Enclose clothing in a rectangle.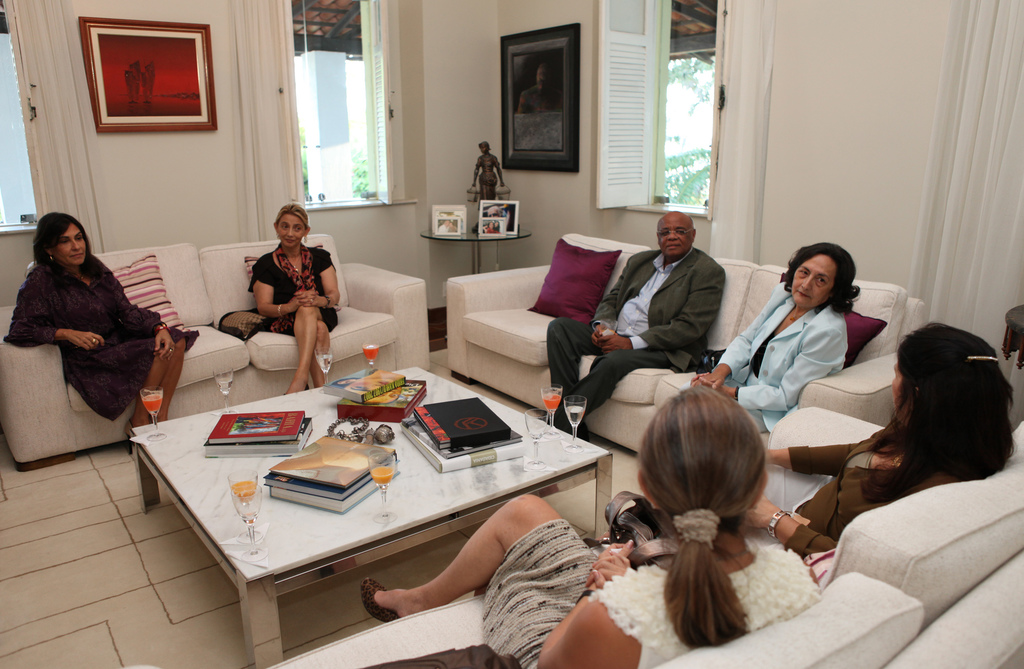
BBox(0, 254, 202, 427).
